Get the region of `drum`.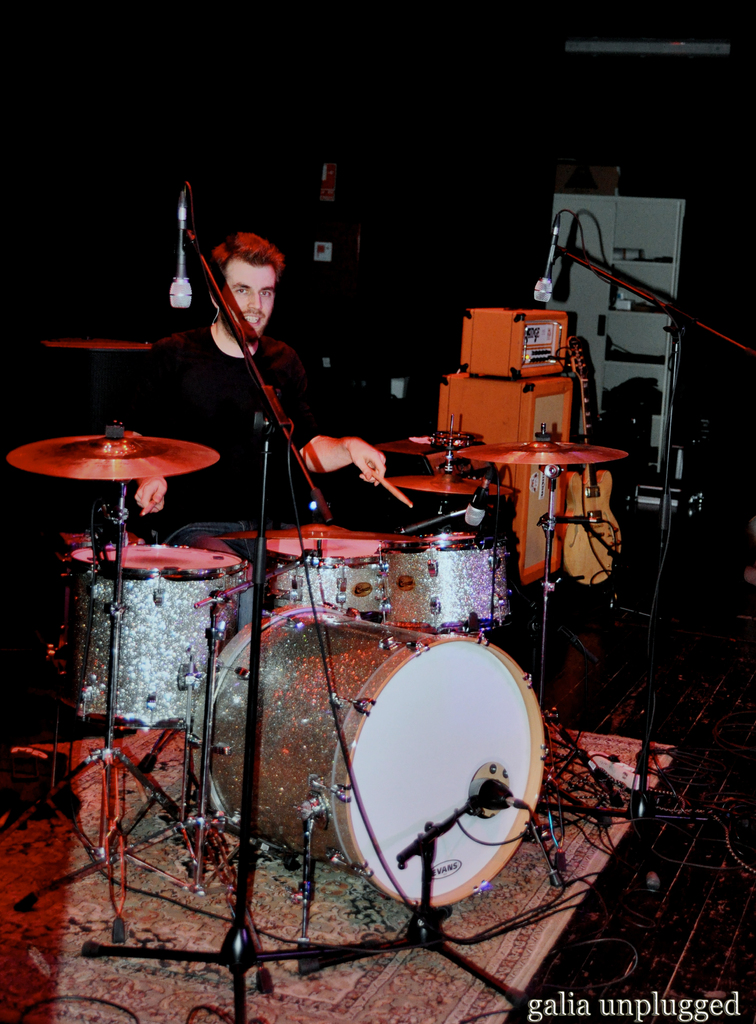
box=[195, 599, 547, 906].
